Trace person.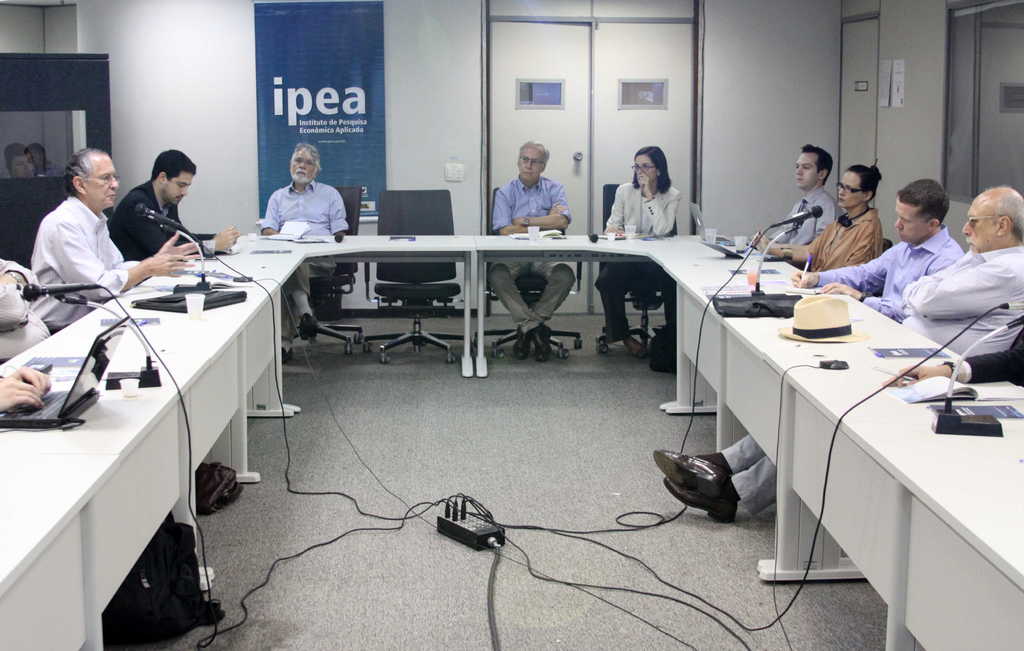
Traced to (102, 147, 236, 264).
